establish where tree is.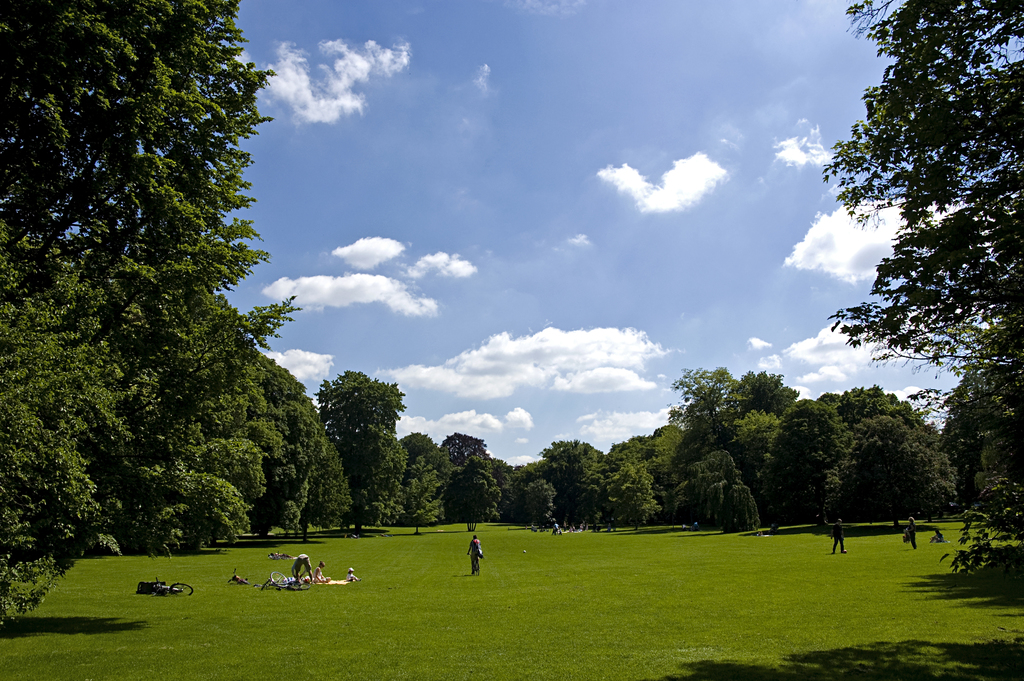
Established at (left=405, top=427, right=445, bottom=530).
